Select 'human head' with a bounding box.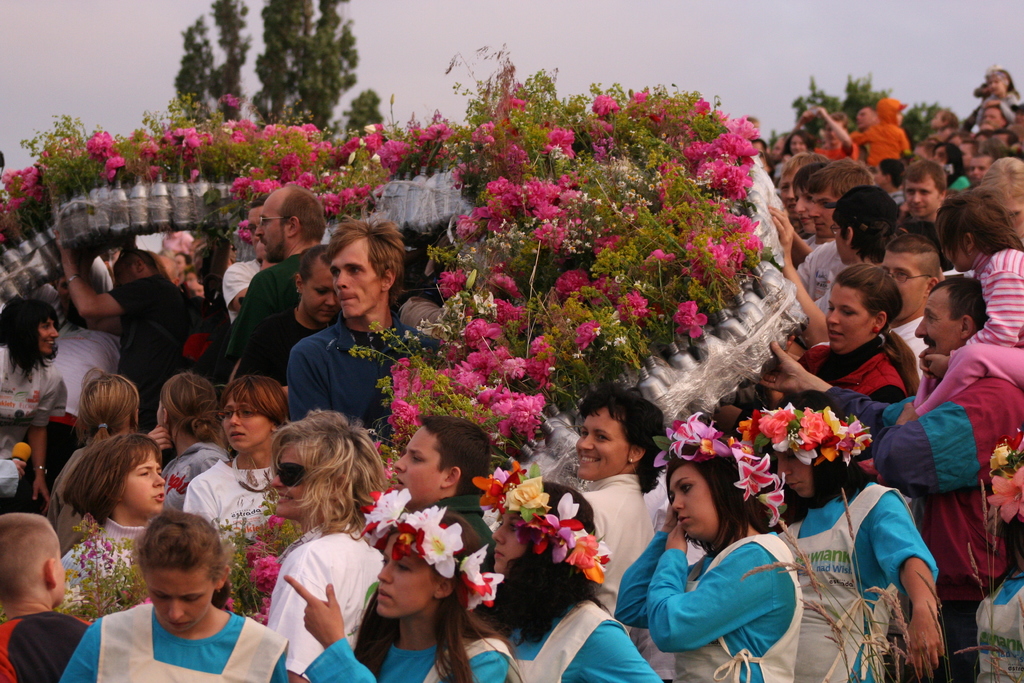
[166,248,190,274].
